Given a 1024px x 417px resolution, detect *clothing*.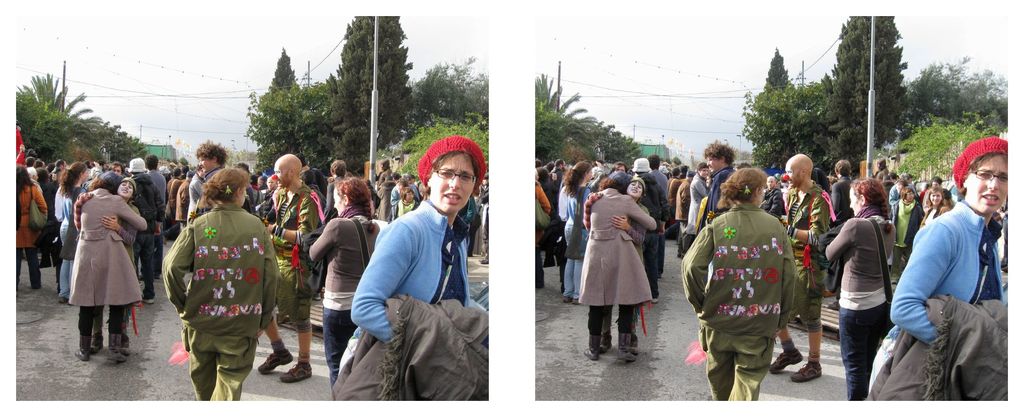
bbox(160, 174, 273, 395).
